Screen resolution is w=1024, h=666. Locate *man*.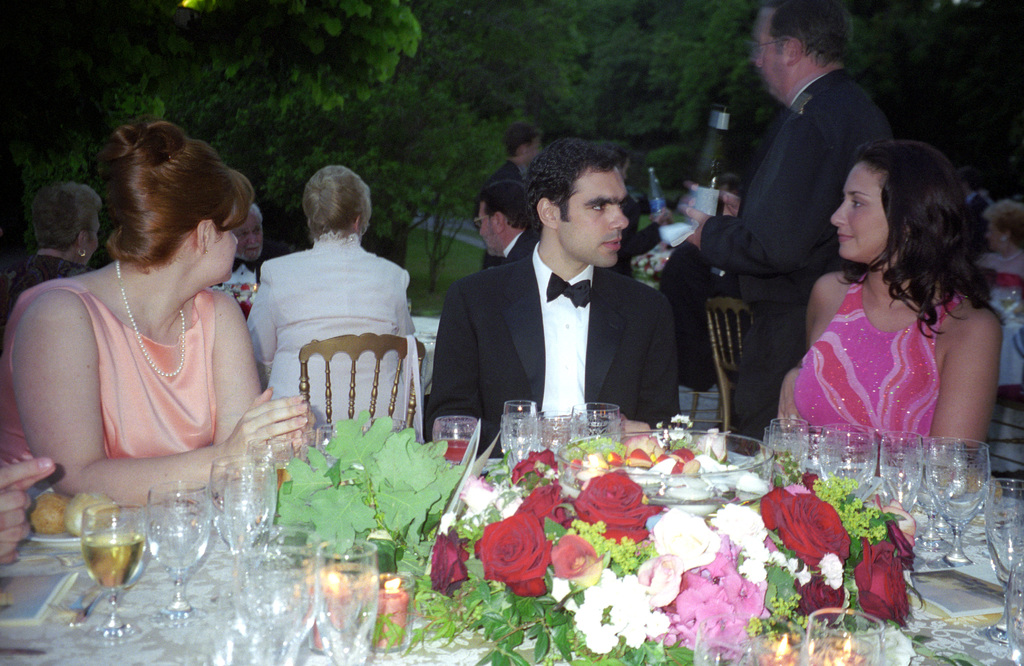
pyautogui.locateOnScreen(473, 186, 572, 271).
